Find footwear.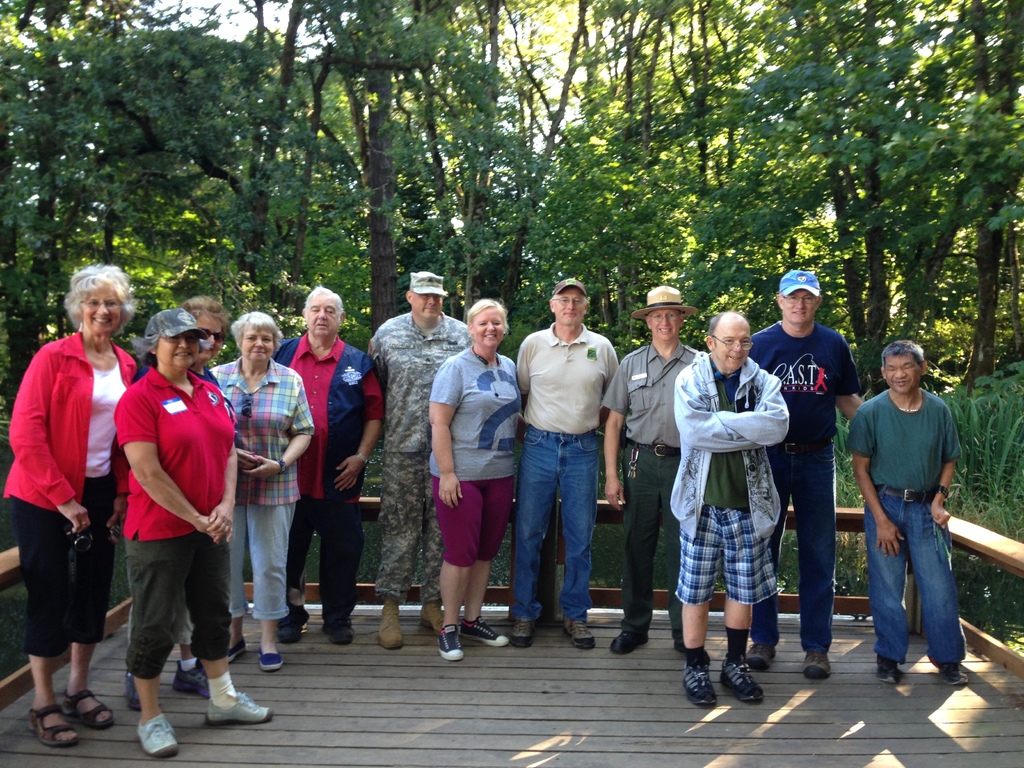
bbox(260, 650, 285, 673).
